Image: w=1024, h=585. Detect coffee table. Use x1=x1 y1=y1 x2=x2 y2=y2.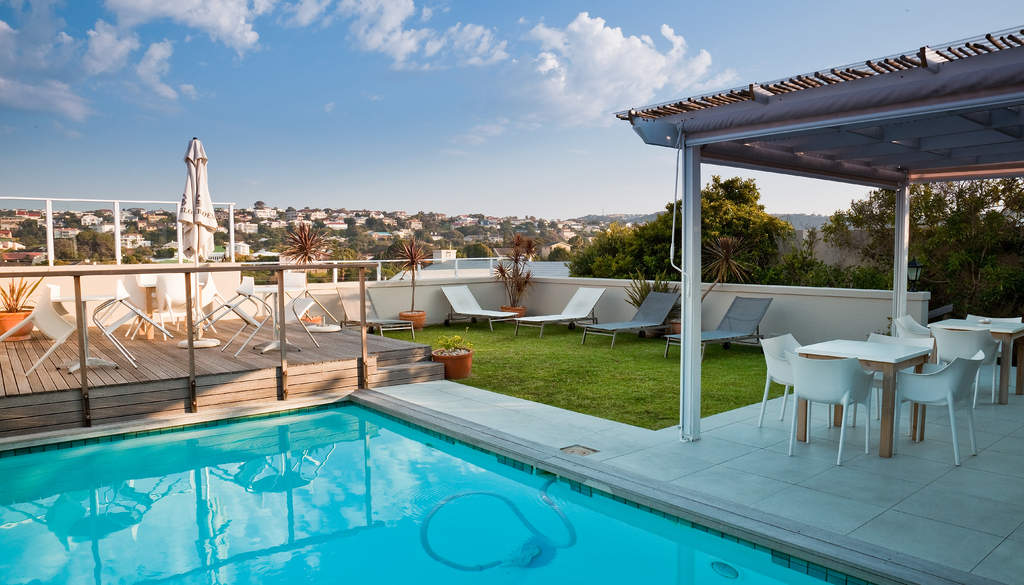
x1=241 y1=283 x2=301 y2=344.
